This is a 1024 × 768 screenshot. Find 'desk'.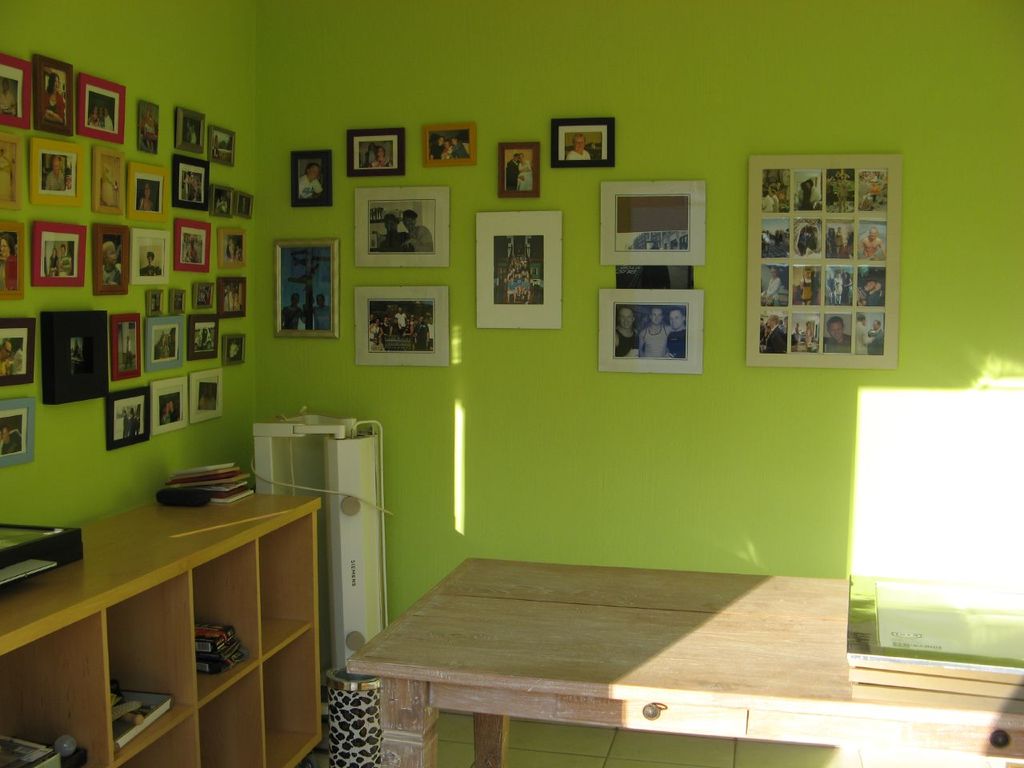
Bounding box: BBox(282, 537, 1006, 767).
